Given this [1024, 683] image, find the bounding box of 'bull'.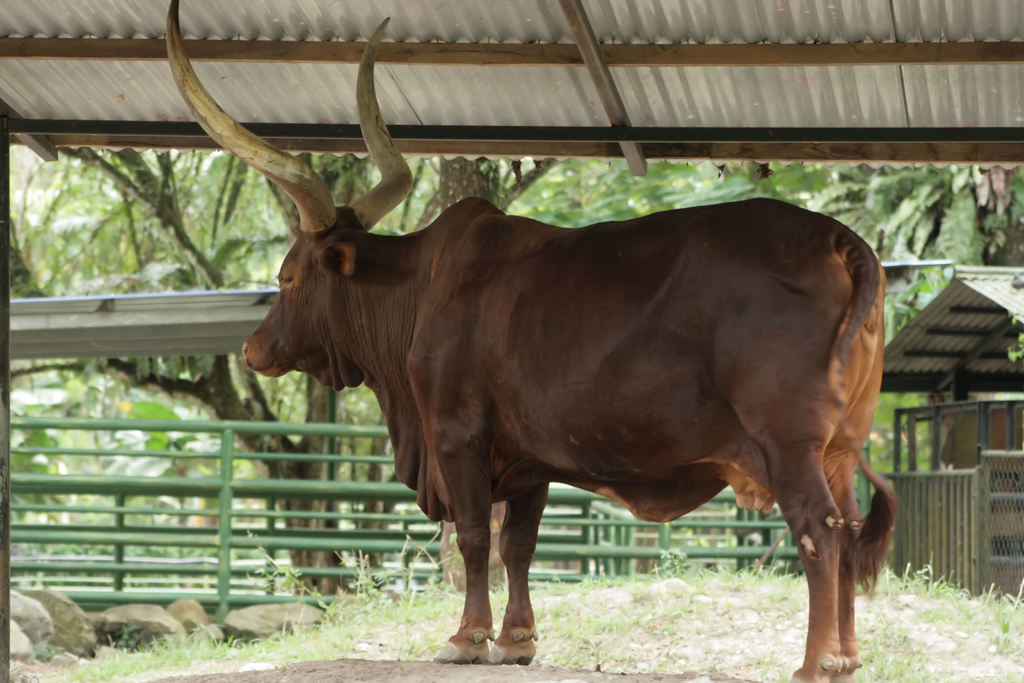
<box>159,0,906,682</box>.
